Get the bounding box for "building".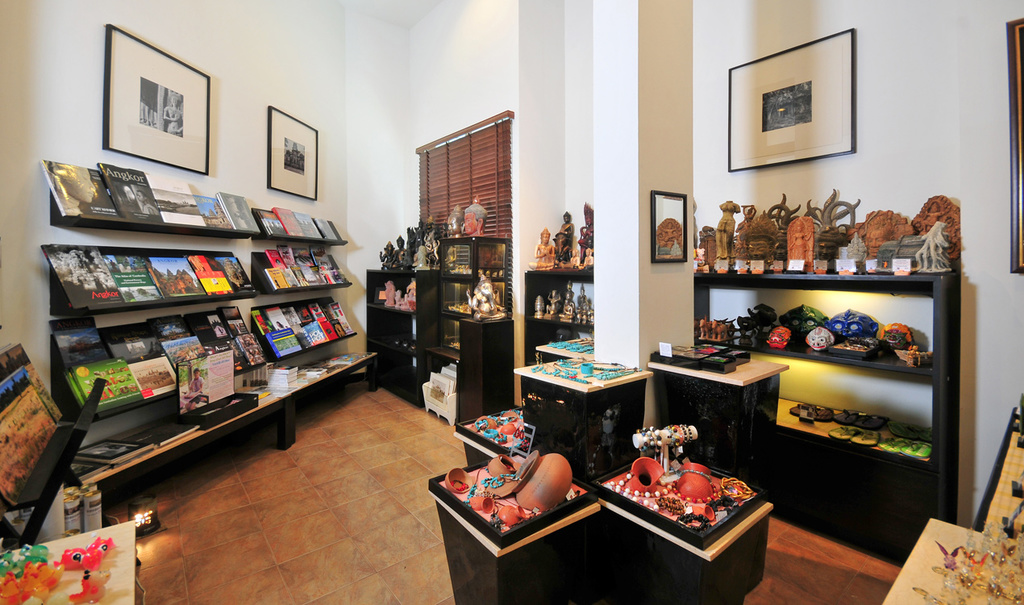
Rect(0, 0, 1023, 604).
